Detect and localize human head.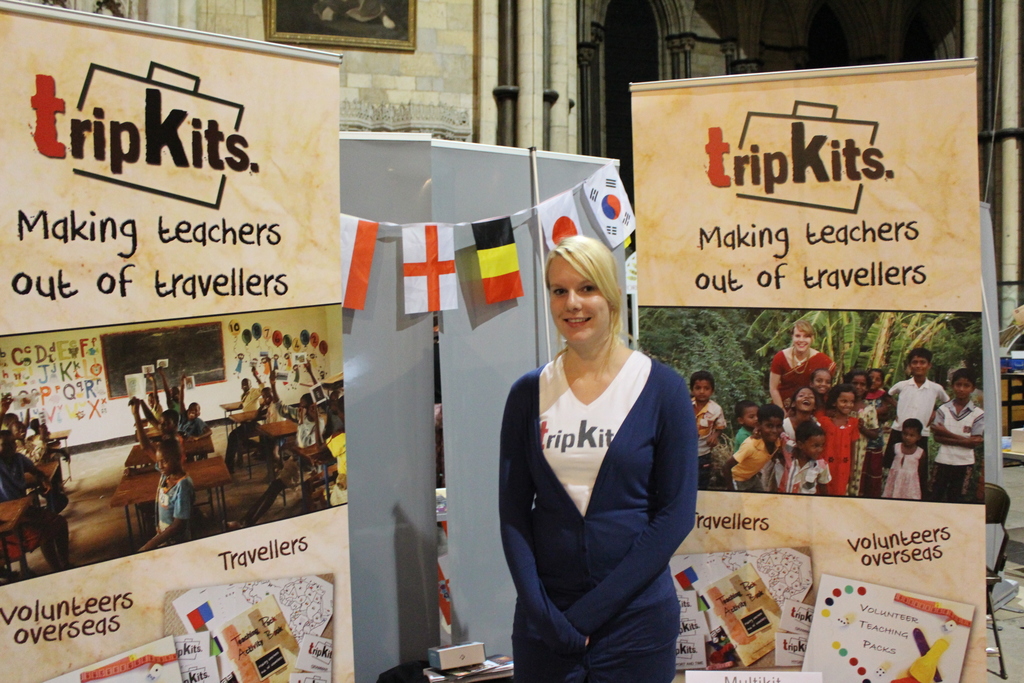
Localized at [538,232,632,356].
